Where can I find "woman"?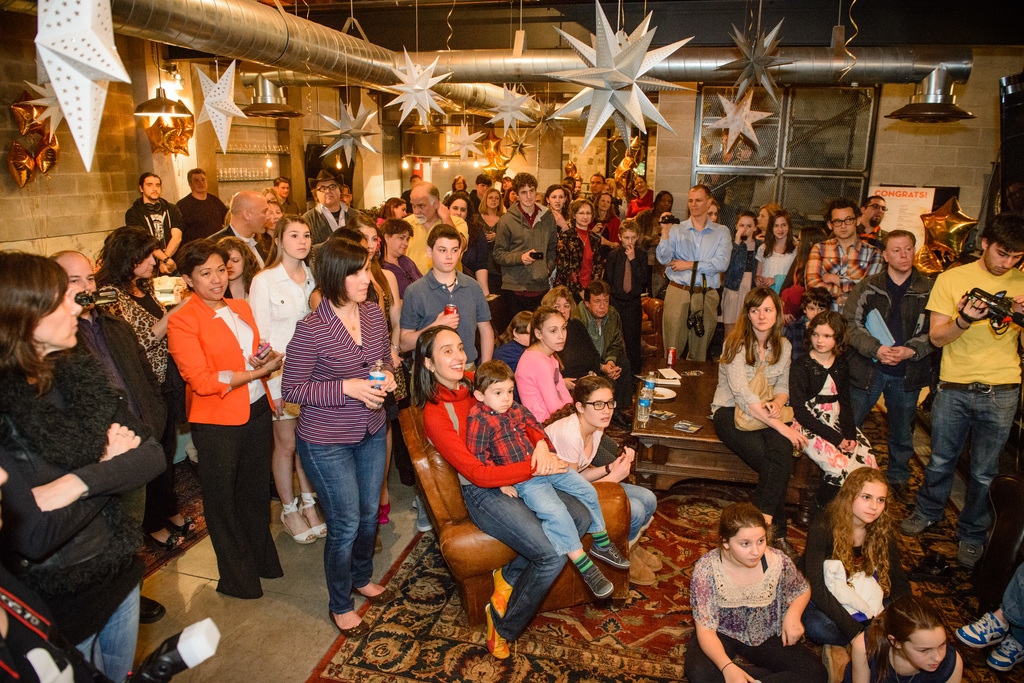
You can find it at [left=245, top=210, right=315, bottom=547].
